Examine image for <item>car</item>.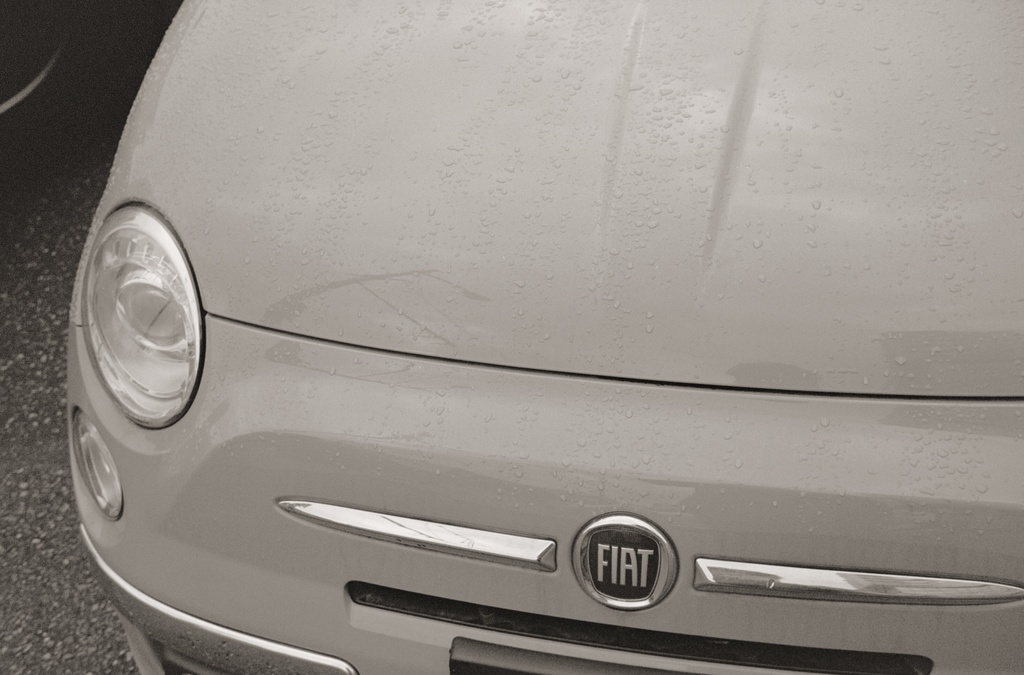
Examination result: select_region(63, 1, 1023, 674).
